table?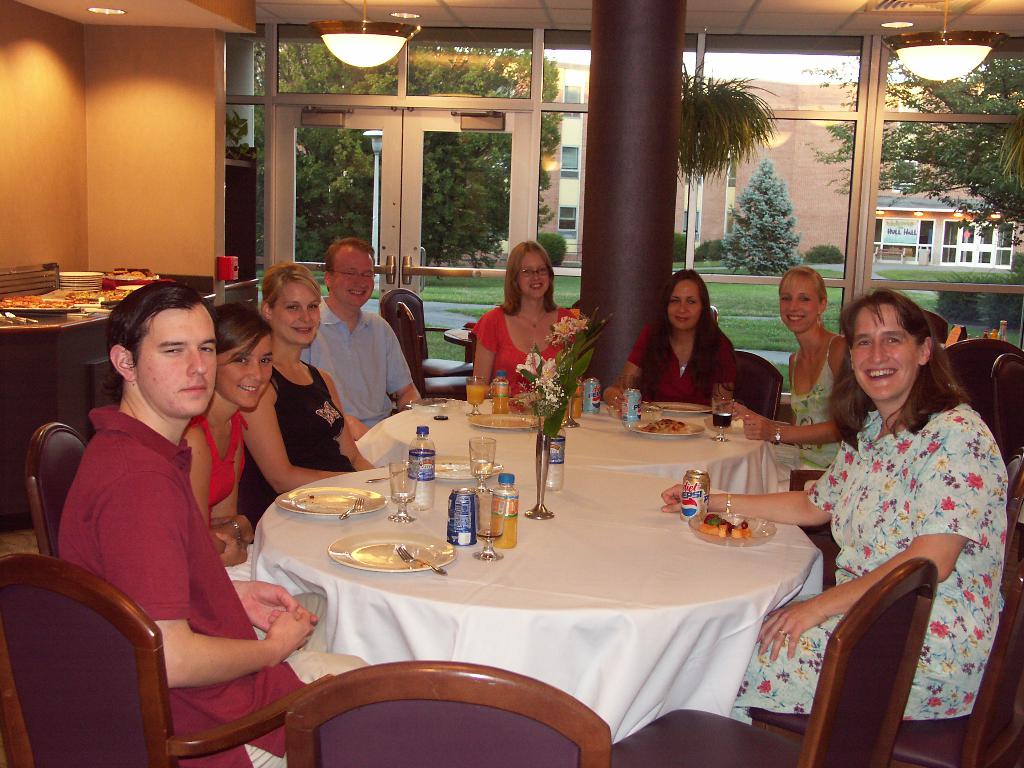
0:289:215:441
